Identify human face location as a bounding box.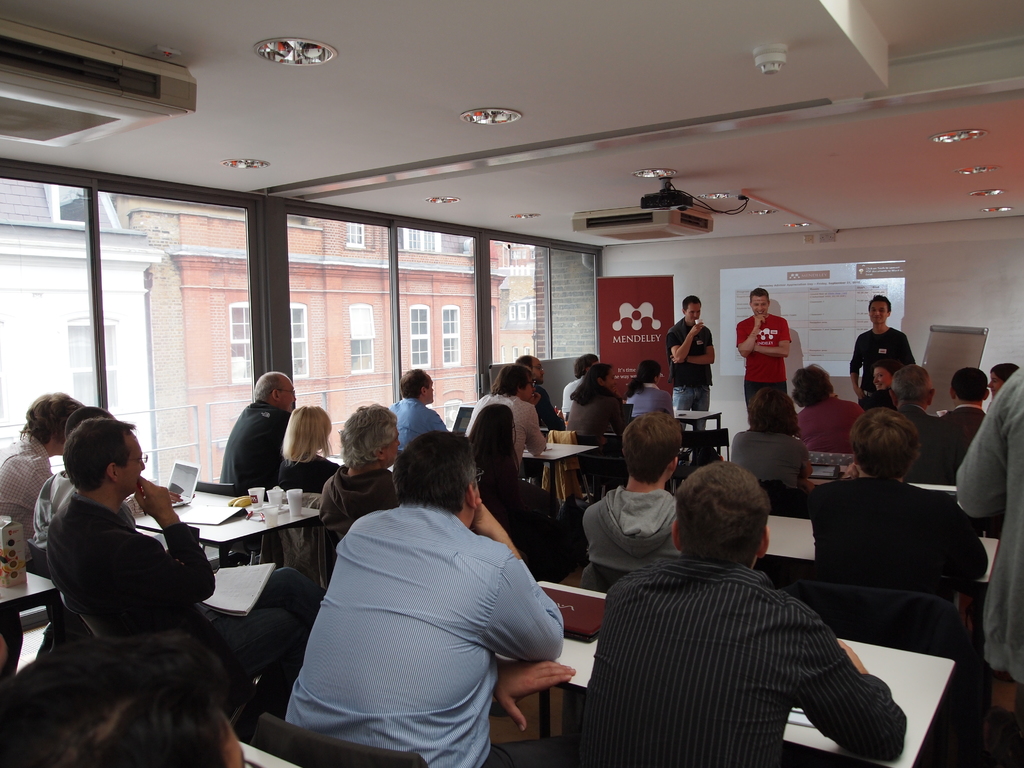
crop(534, 357, 546, 381).
